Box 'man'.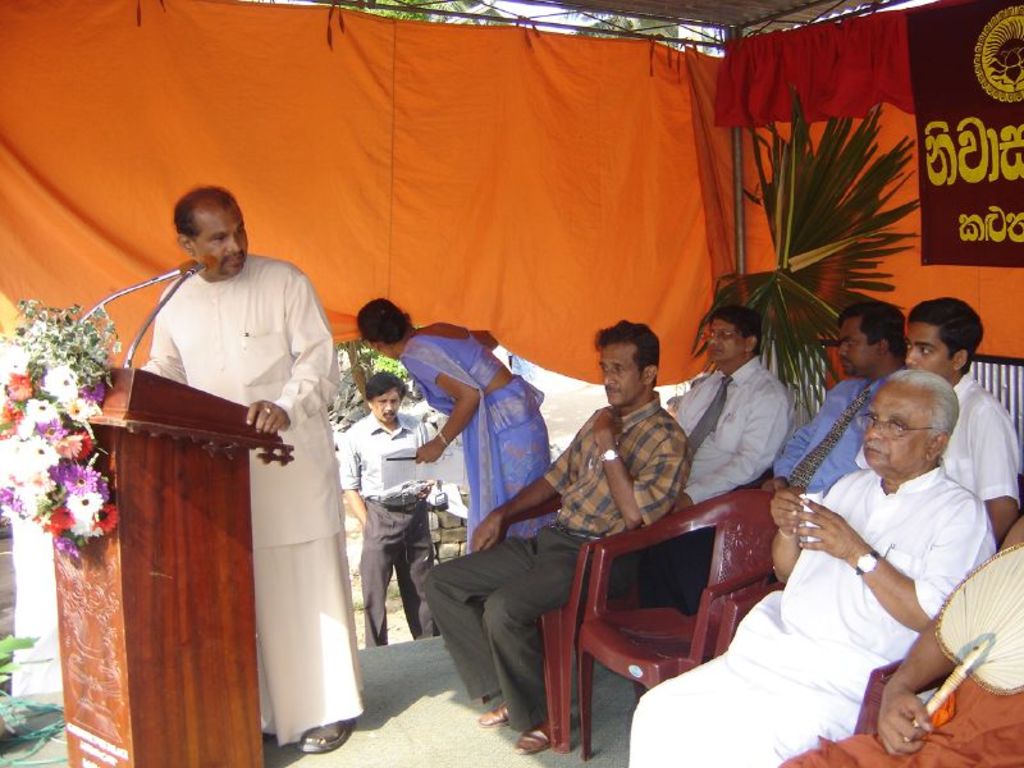
(left=753, top=301, right=908, bottom=492).
